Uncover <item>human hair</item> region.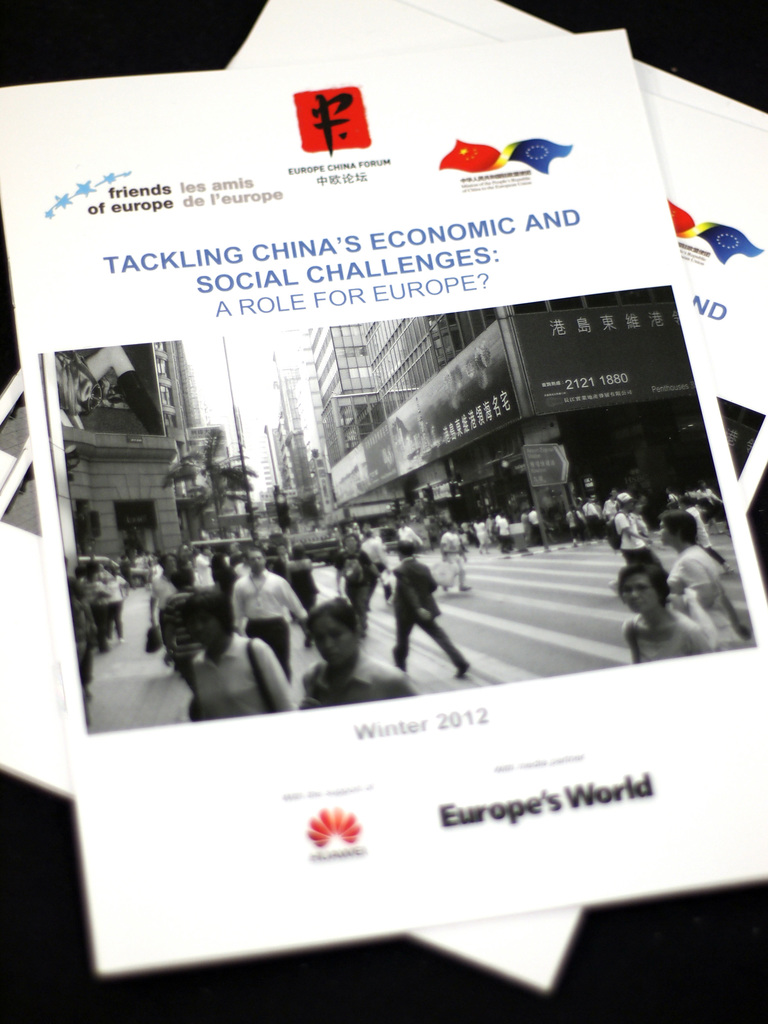
Uncovered: Rect(340, 532, 360, 550).
